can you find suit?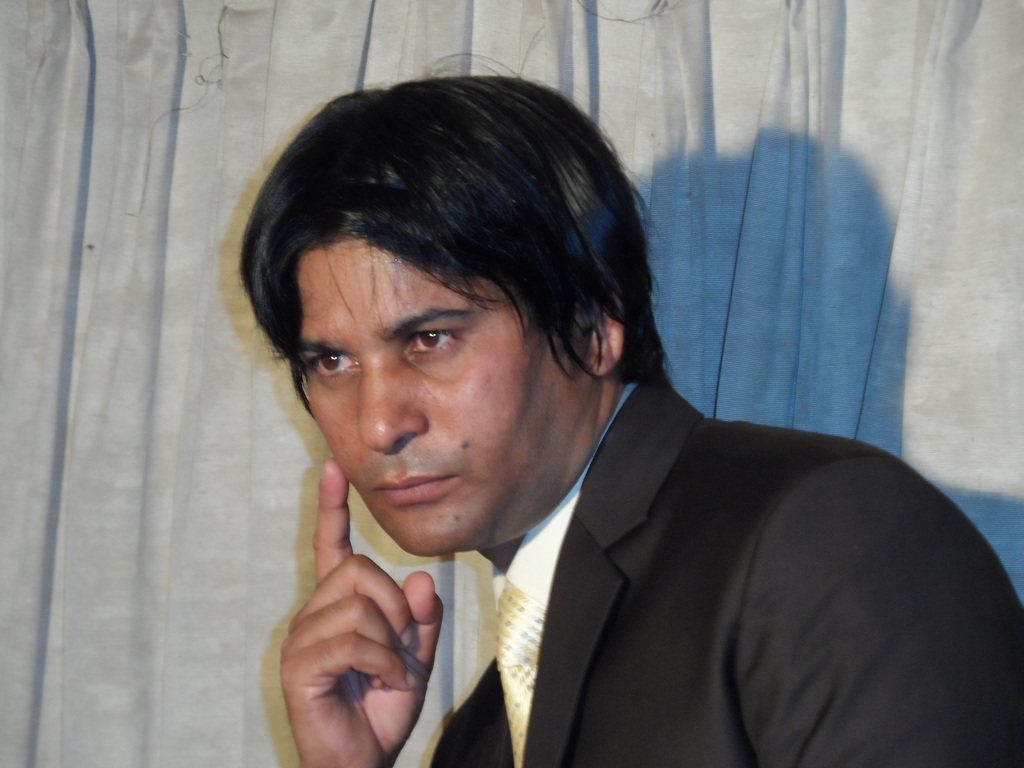
Yes, bounding box: 330 410 902 755.
